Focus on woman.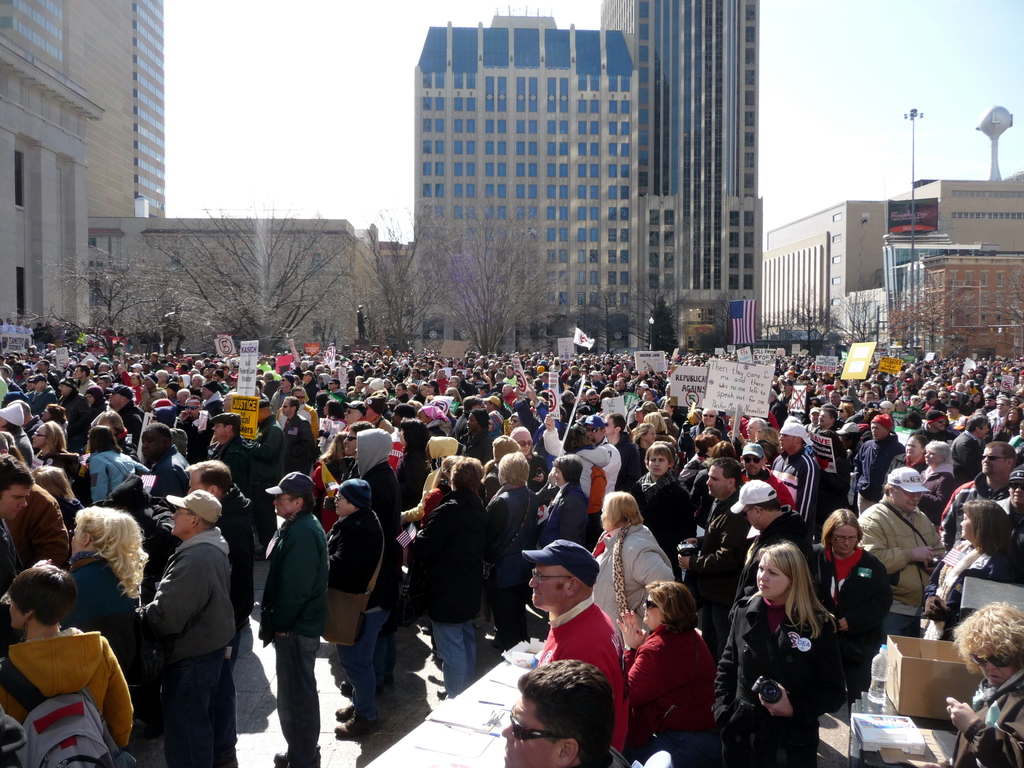
Focused at pyautogui.locateOnScreen(584, 488, 678, 650).
